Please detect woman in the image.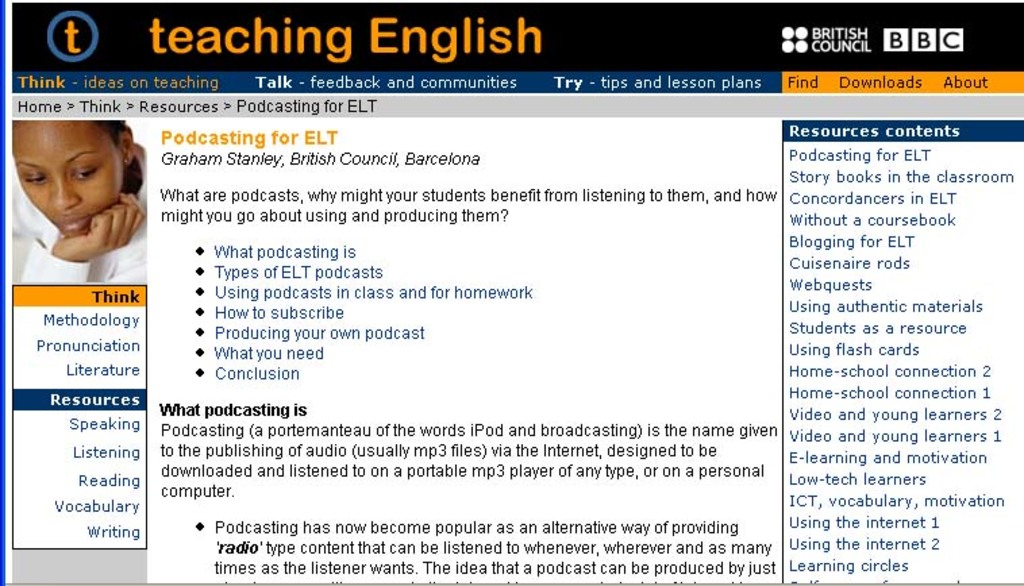
22, 109, 151, 271.
